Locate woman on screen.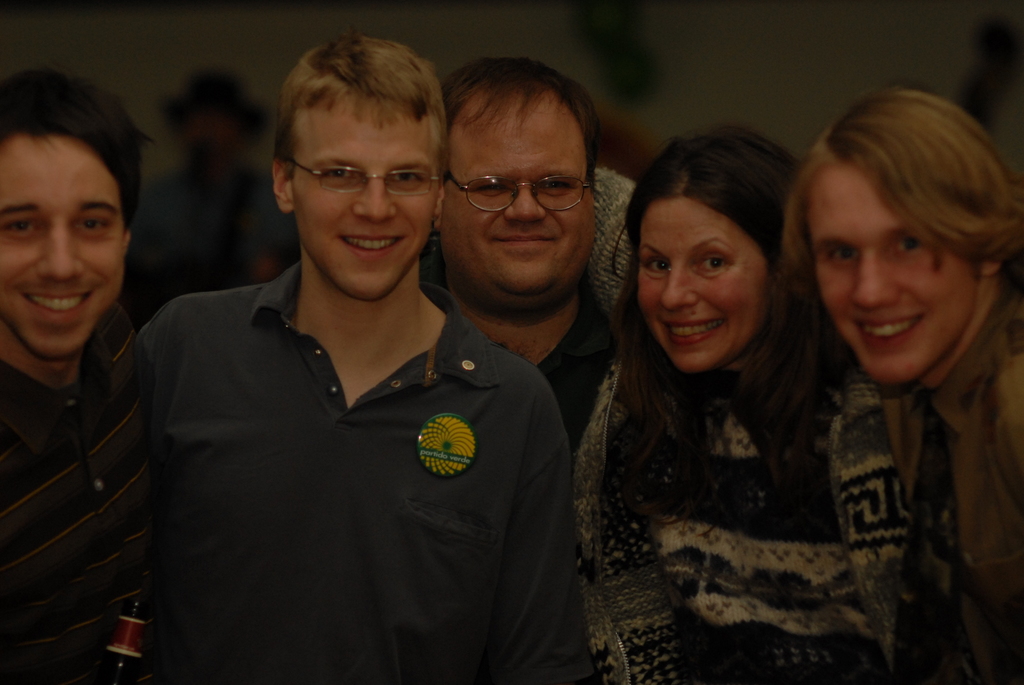
On screen at 561 112 893 684.
